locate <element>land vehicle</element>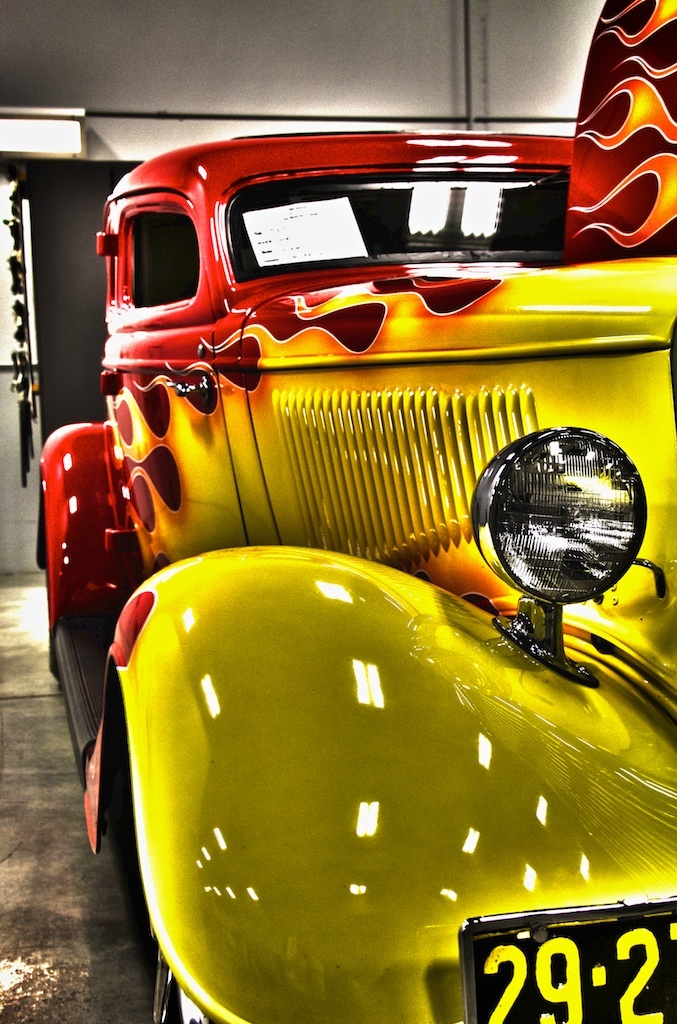
crop(34, 0, 672, 1019)
